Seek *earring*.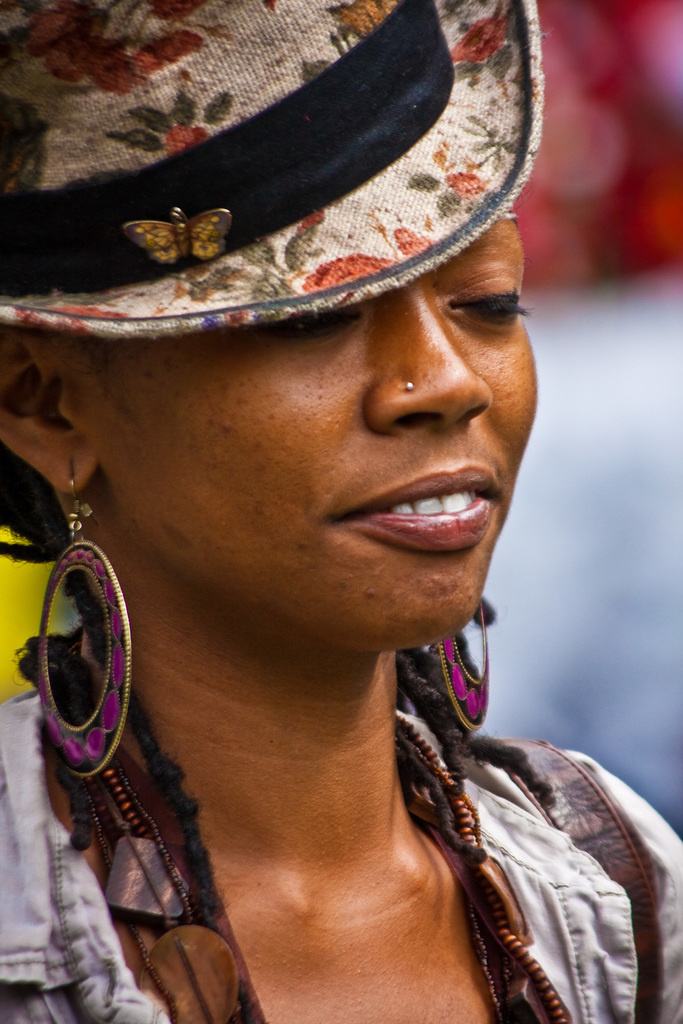
[left=439, top=581, right=491, bottom=730].
